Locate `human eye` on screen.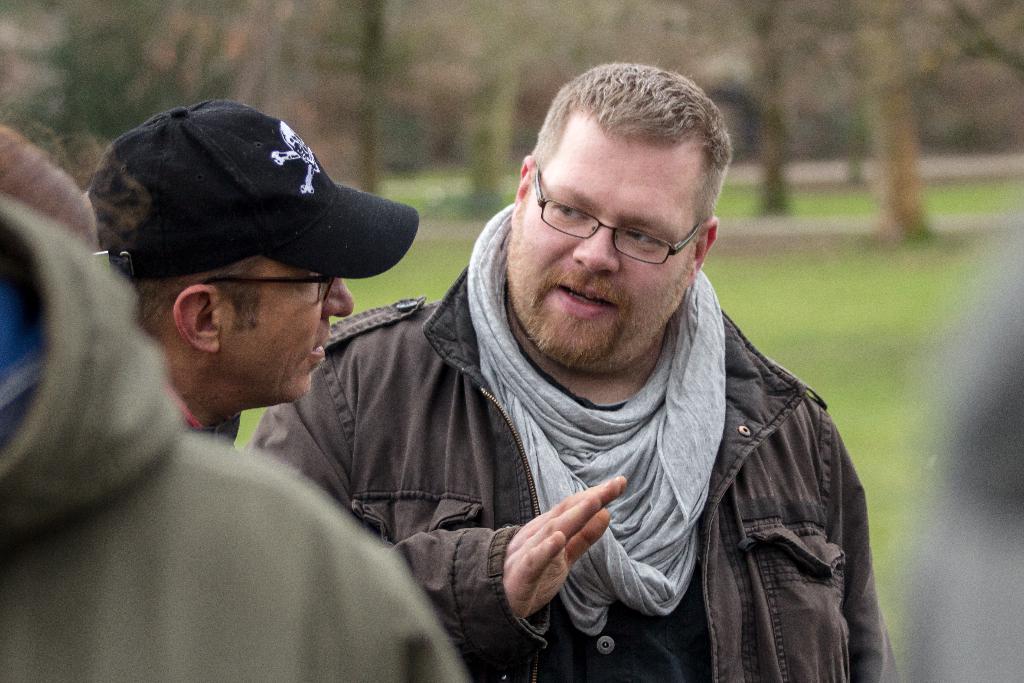
On screen at detection(290, 273, 314, 288).
